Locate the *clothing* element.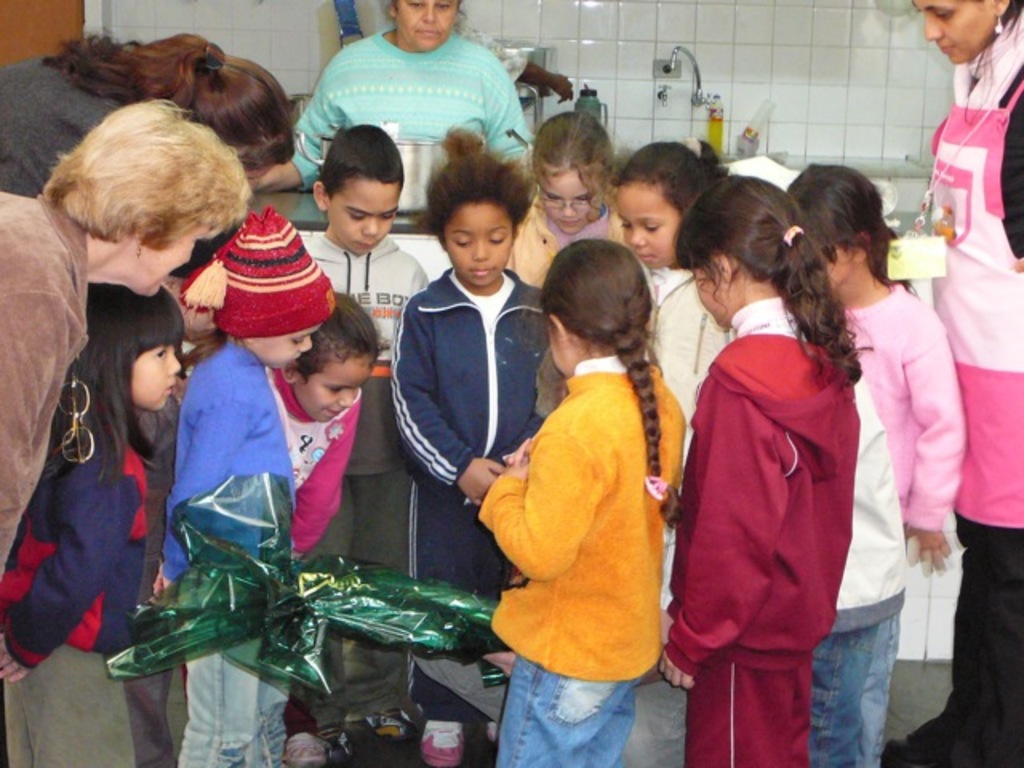
Element bbox: box=[838, 285, 970, 534].
